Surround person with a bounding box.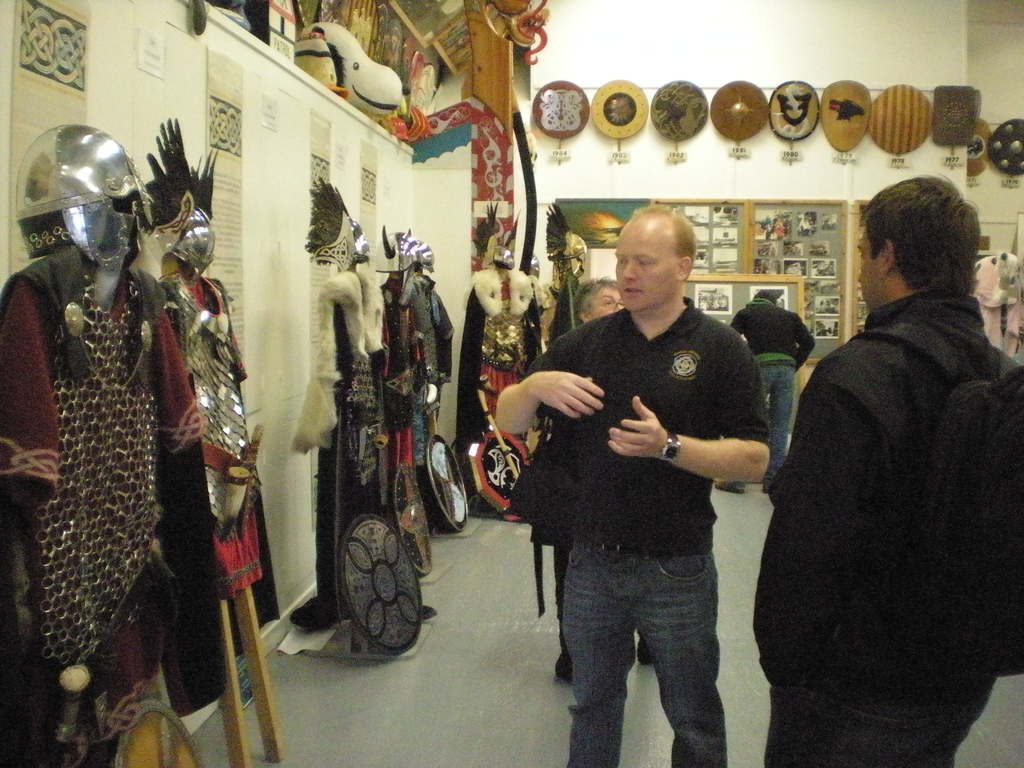
{"x1": 575, "y1": 276, "x2": 633, "y2": 324}.
